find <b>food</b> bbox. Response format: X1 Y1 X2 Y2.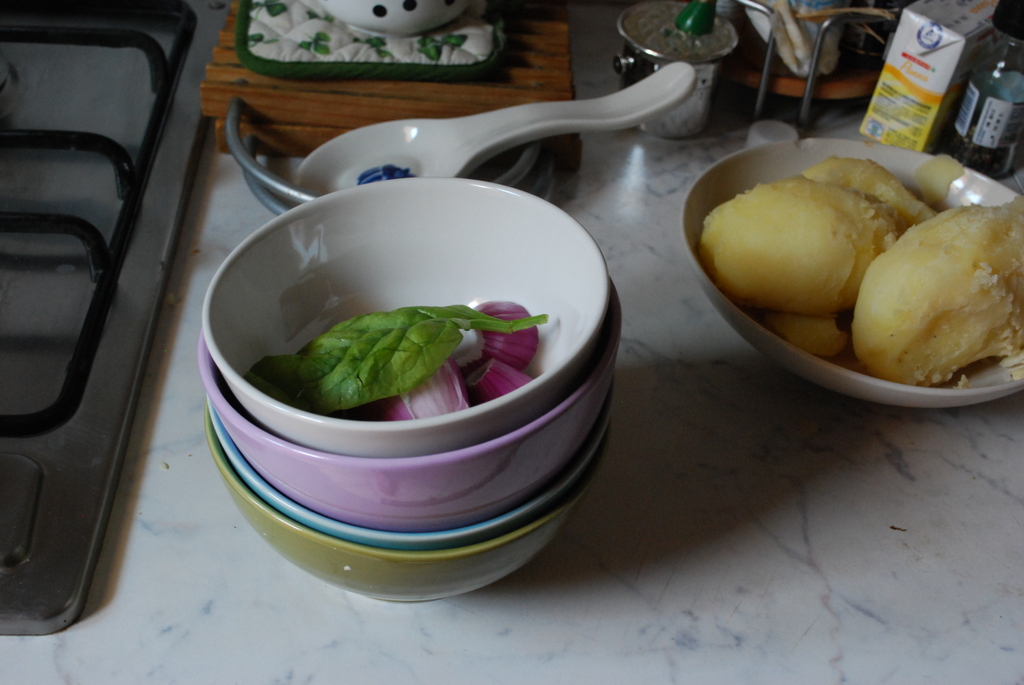
866 198 1018 377.
